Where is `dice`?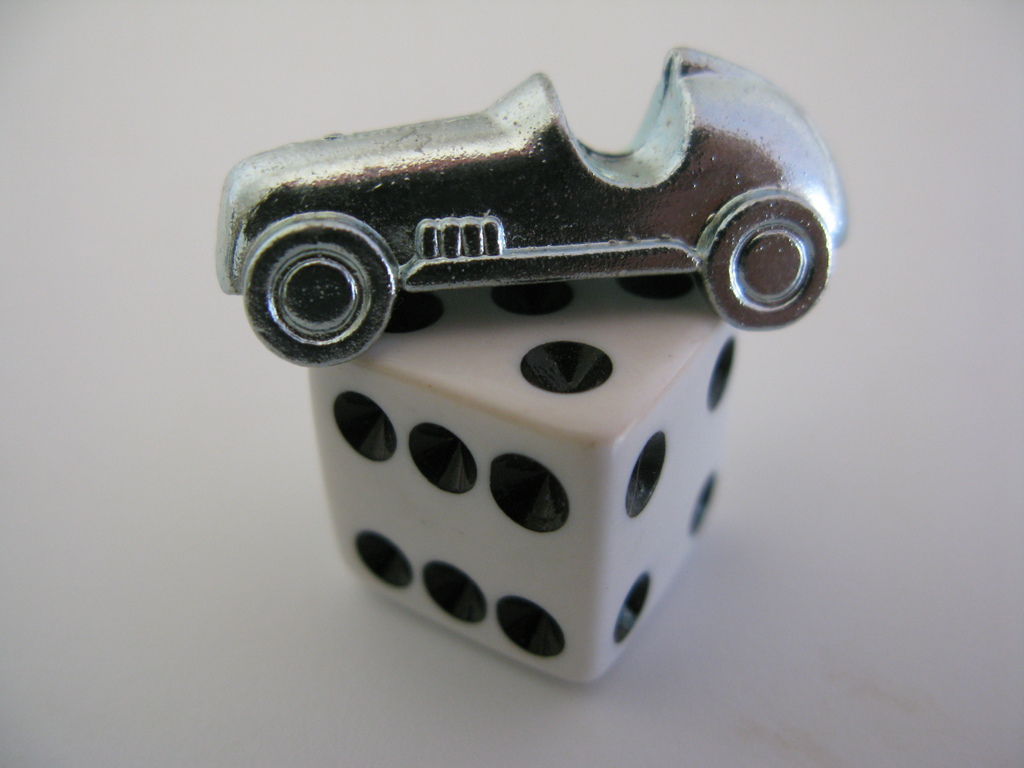
bbox=(307, 281, 739, 679).
